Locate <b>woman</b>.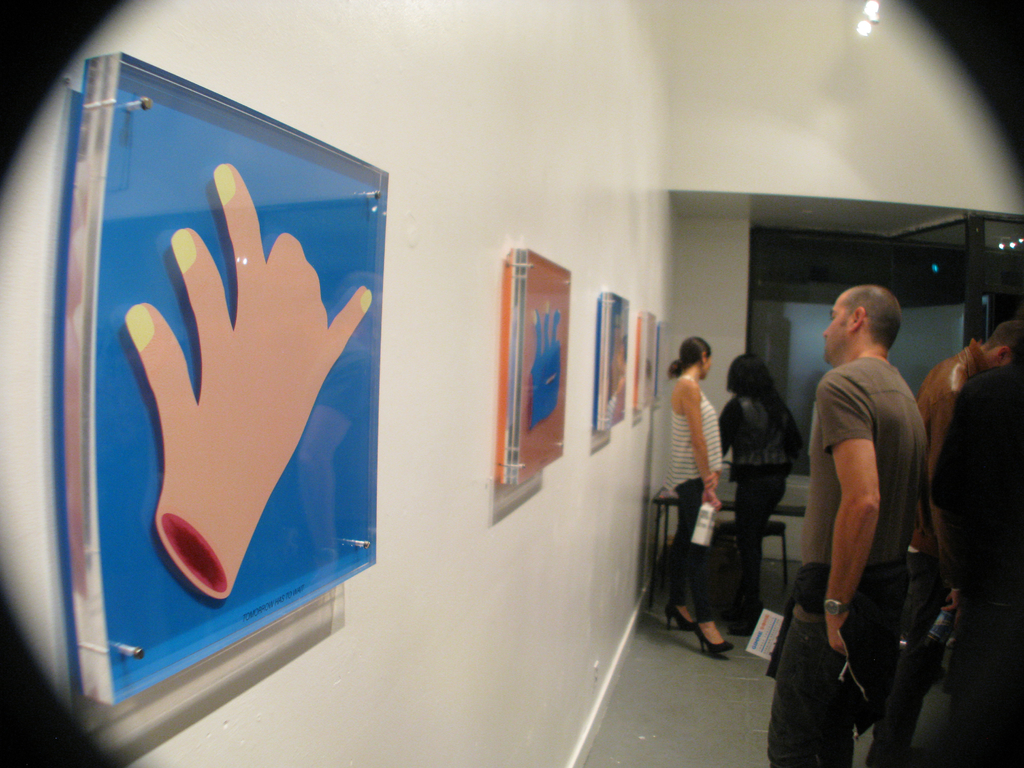
Bounding box: region(712, 349, 786, 642).
